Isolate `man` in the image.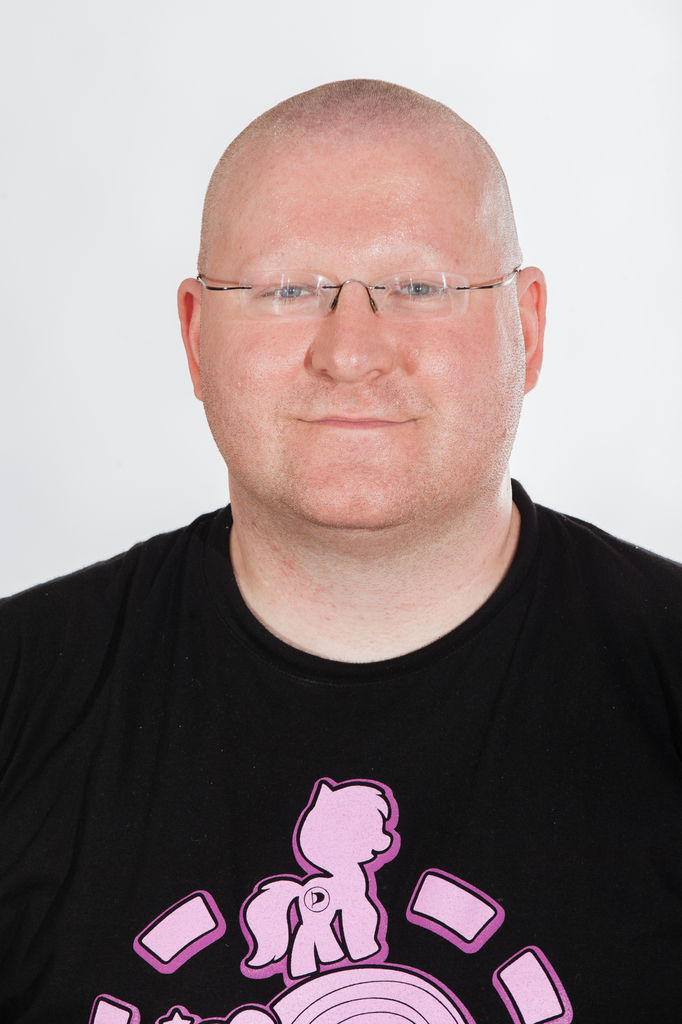
Isolated region: (0, 64, 681, 1023).
